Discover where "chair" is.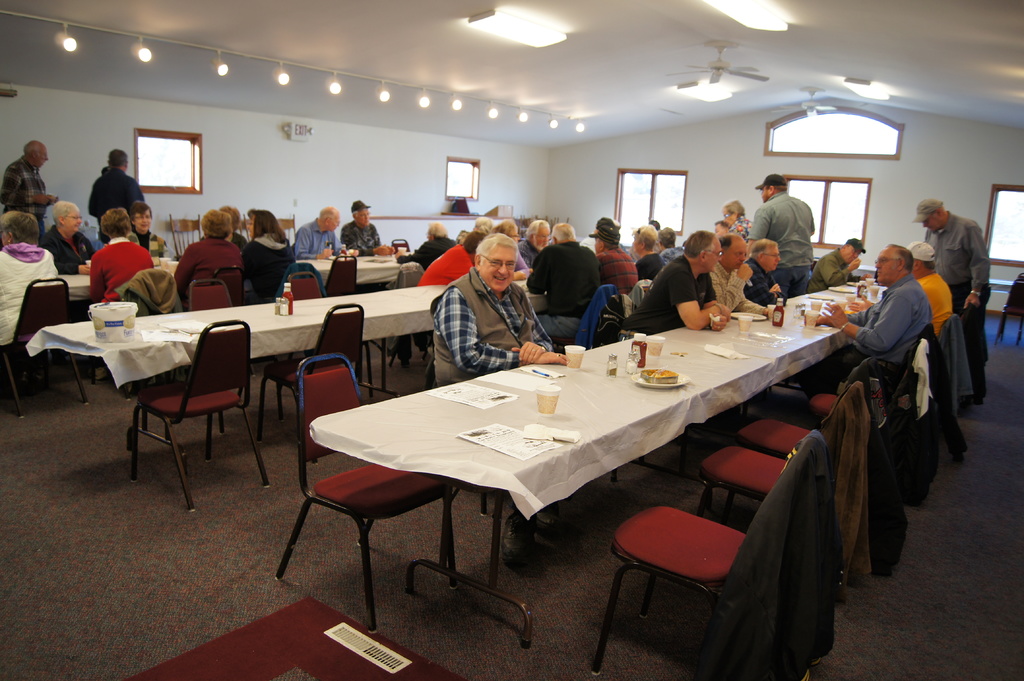
Discovered at x1=275 y1=214 x2=294 y2=240.
